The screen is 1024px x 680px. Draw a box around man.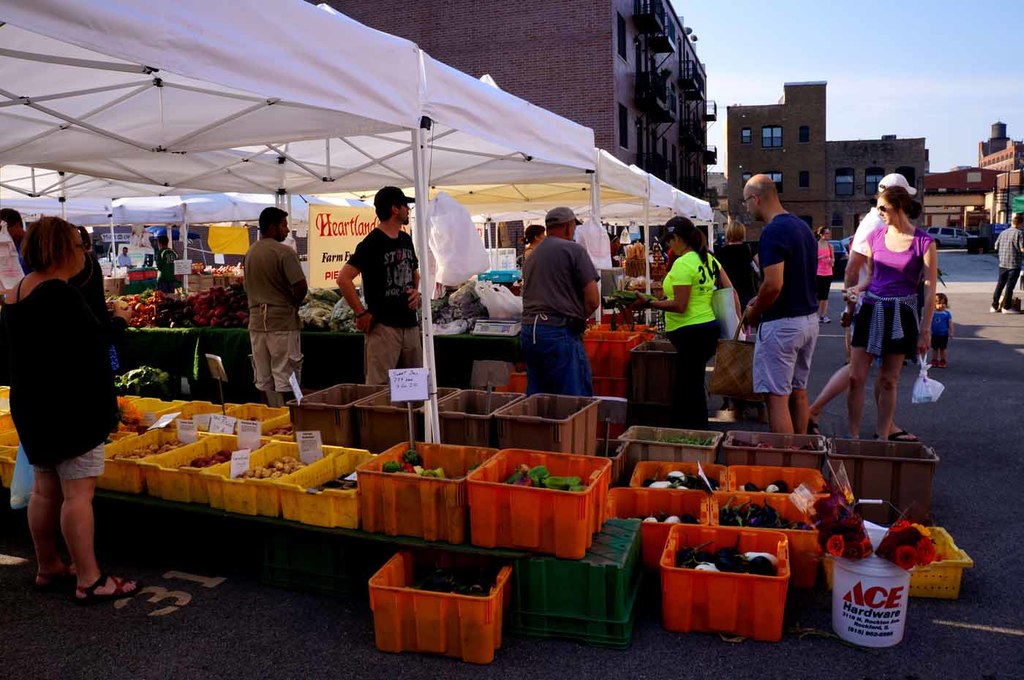
<region>335, 184, 422, 388</region>.
